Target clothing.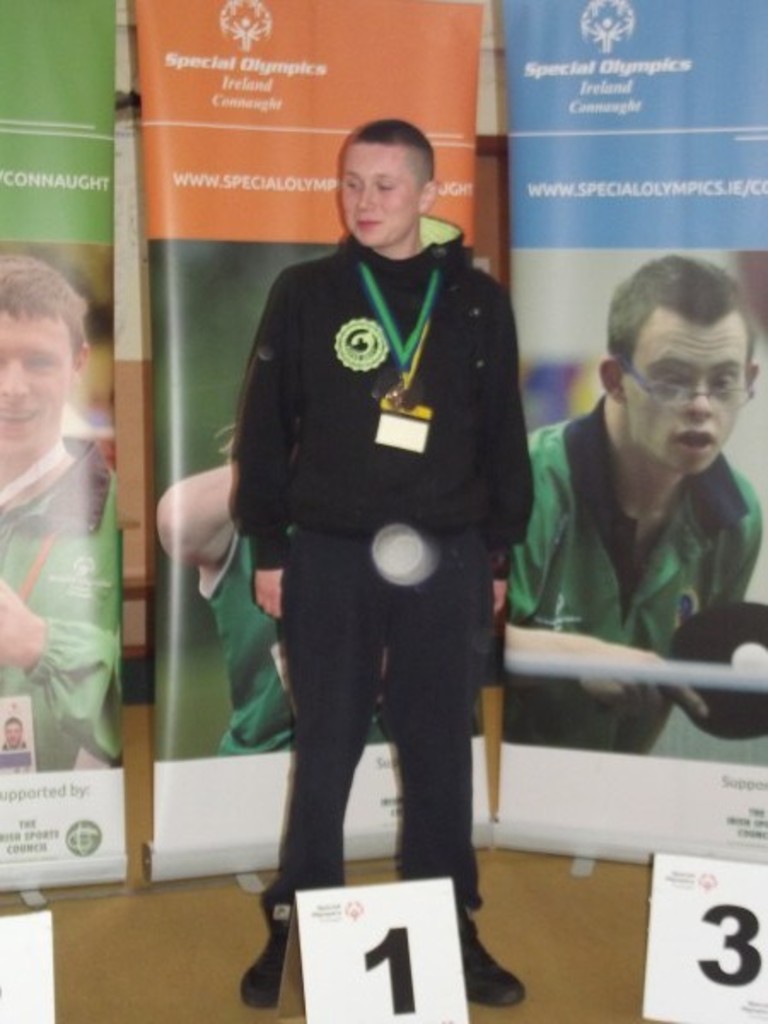
Target region: {"x1": 500, "y1": 387, "x2": 758, "y2": 756}.
